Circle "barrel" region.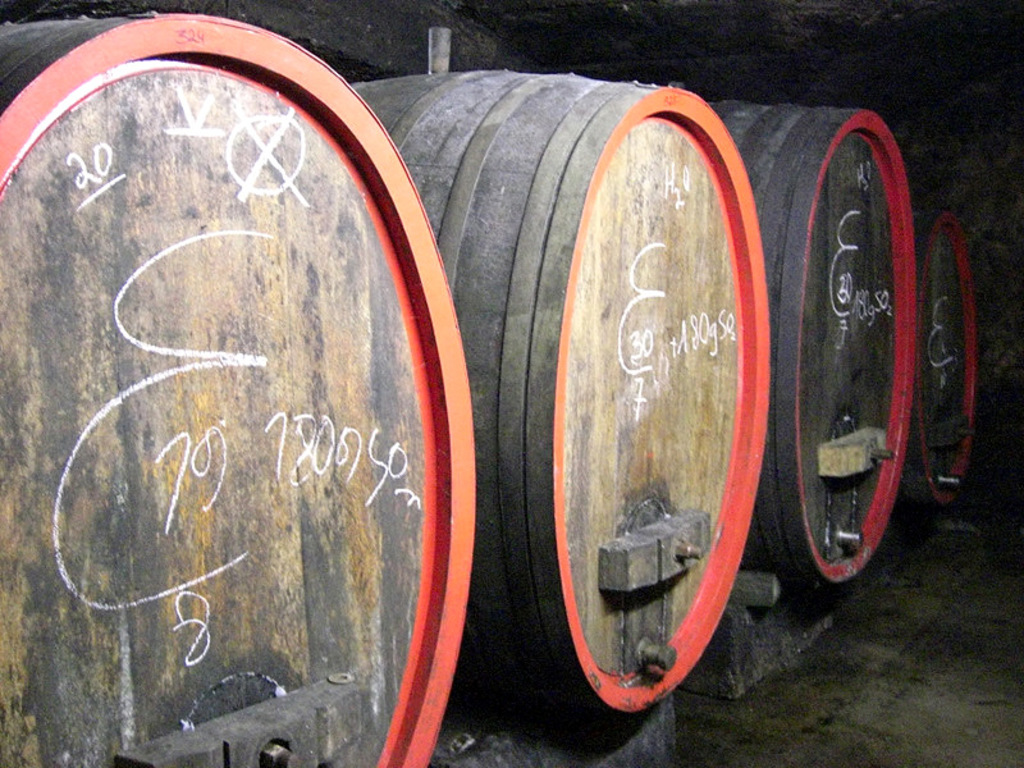
Region: locate(911, 198, 968, 509).
